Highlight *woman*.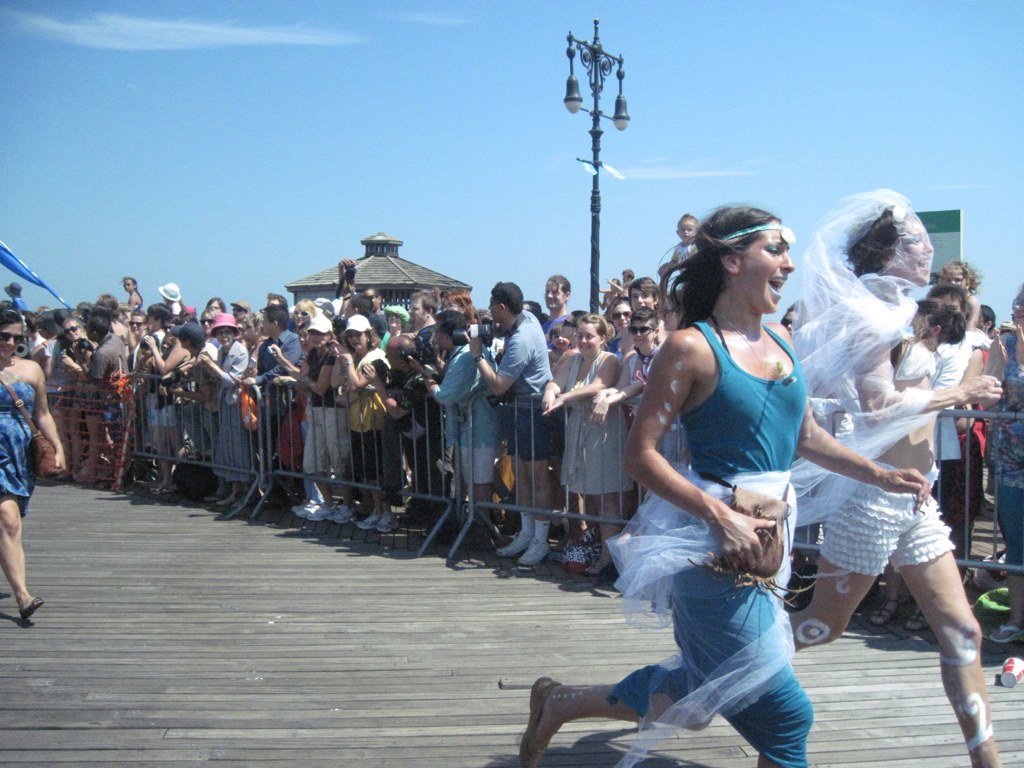
Highlighted region: BBox(0, 311, 69, 625).
